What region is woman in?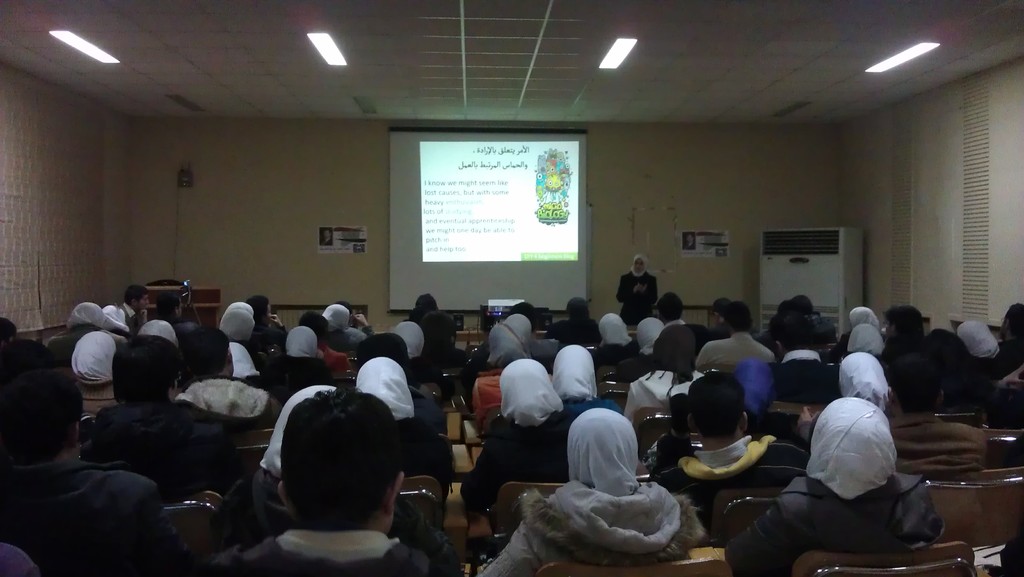
[65, 332, 121, 421].
